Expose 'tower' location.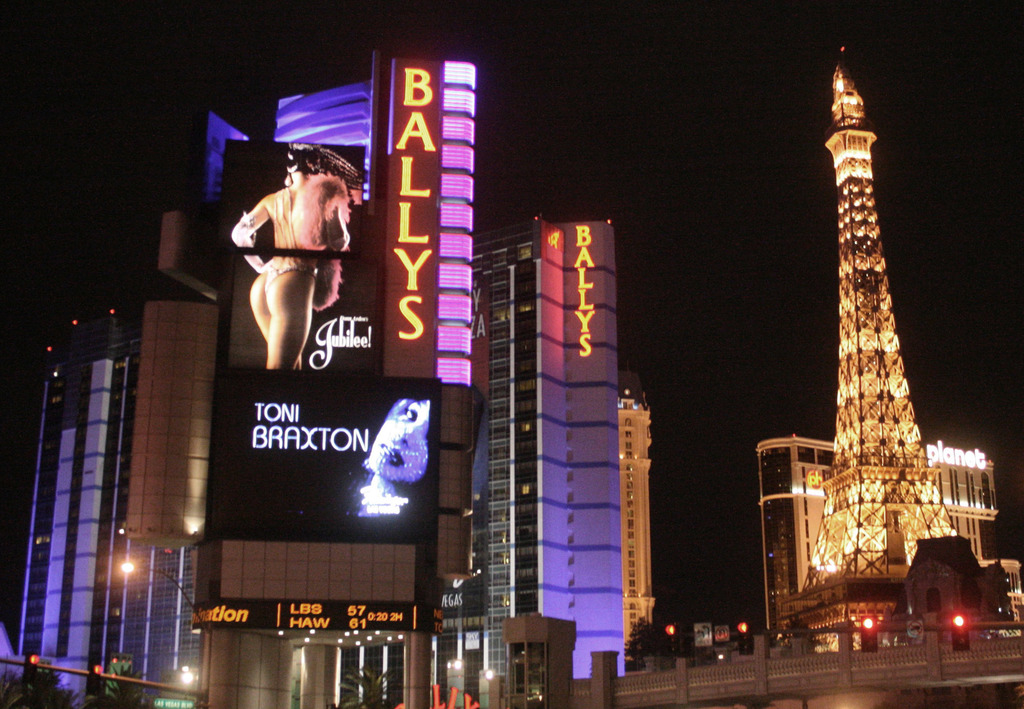
Exposed at [left=760, top=36, right=990, bottom=622].
